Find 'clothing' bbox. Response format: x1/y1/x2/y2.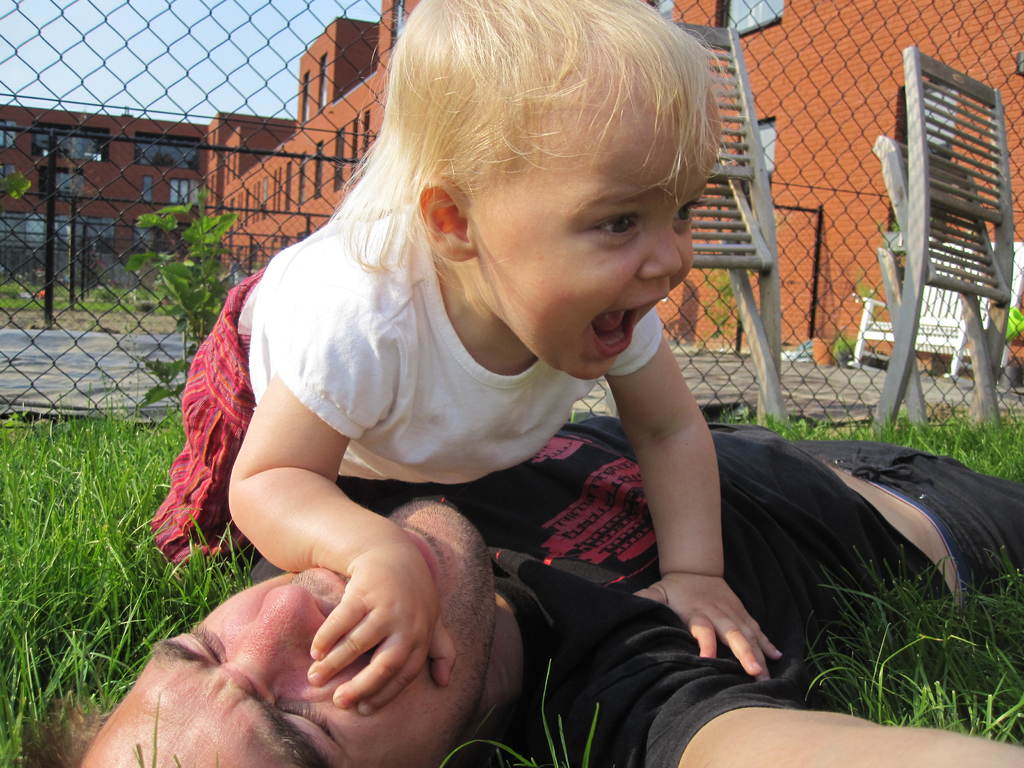
131/169/705/573.
